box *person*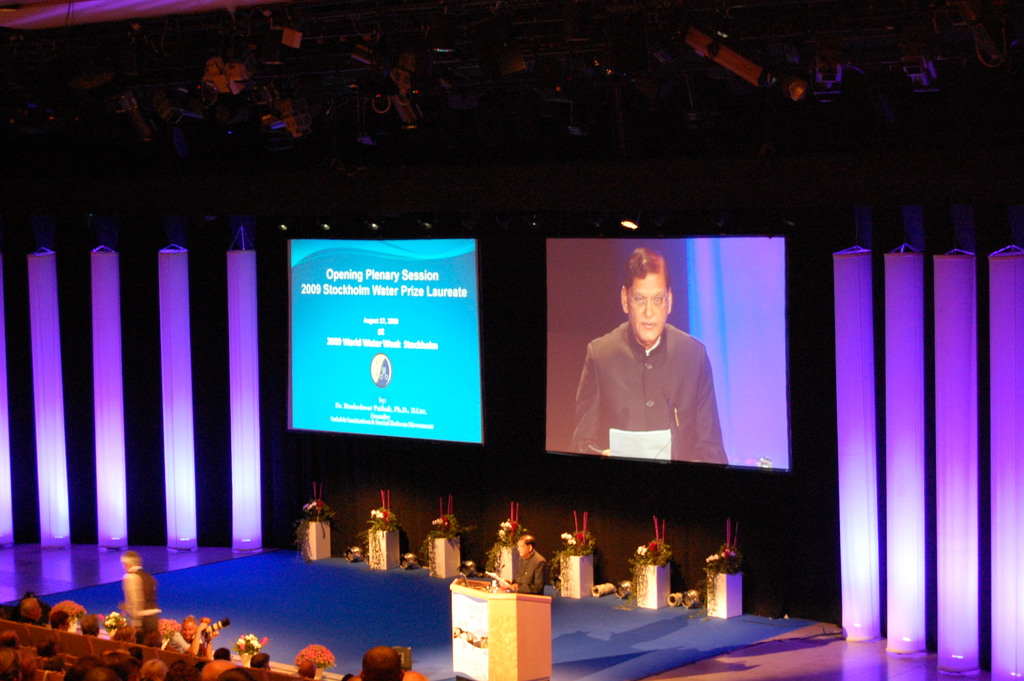
[left=492, top=534, right=548, bottom=595]
